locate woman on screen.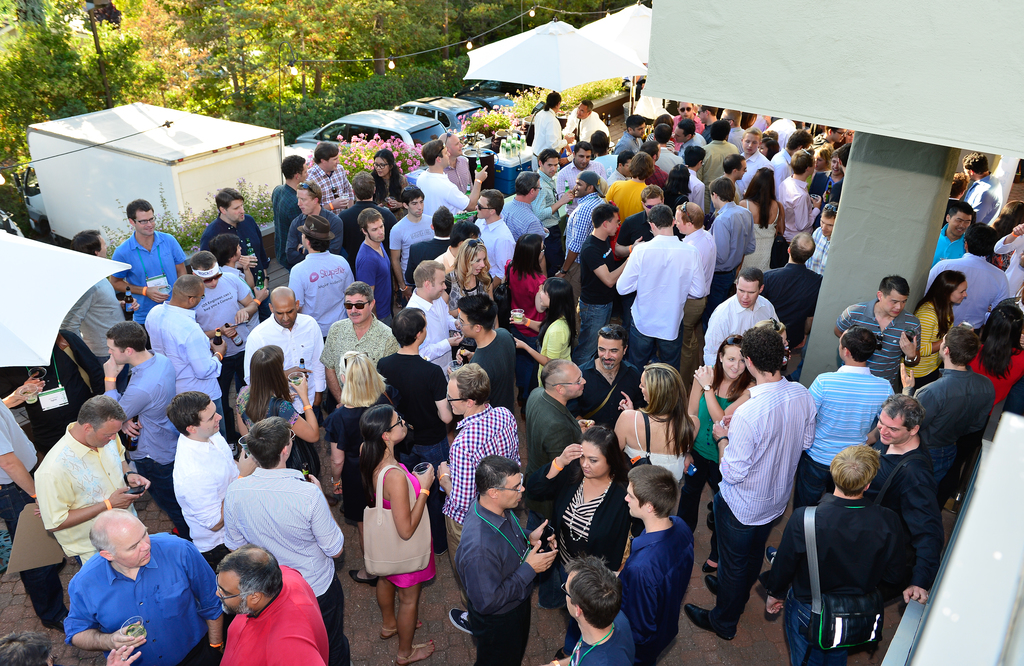
On screen at box=[352, 423, 433, 652].
